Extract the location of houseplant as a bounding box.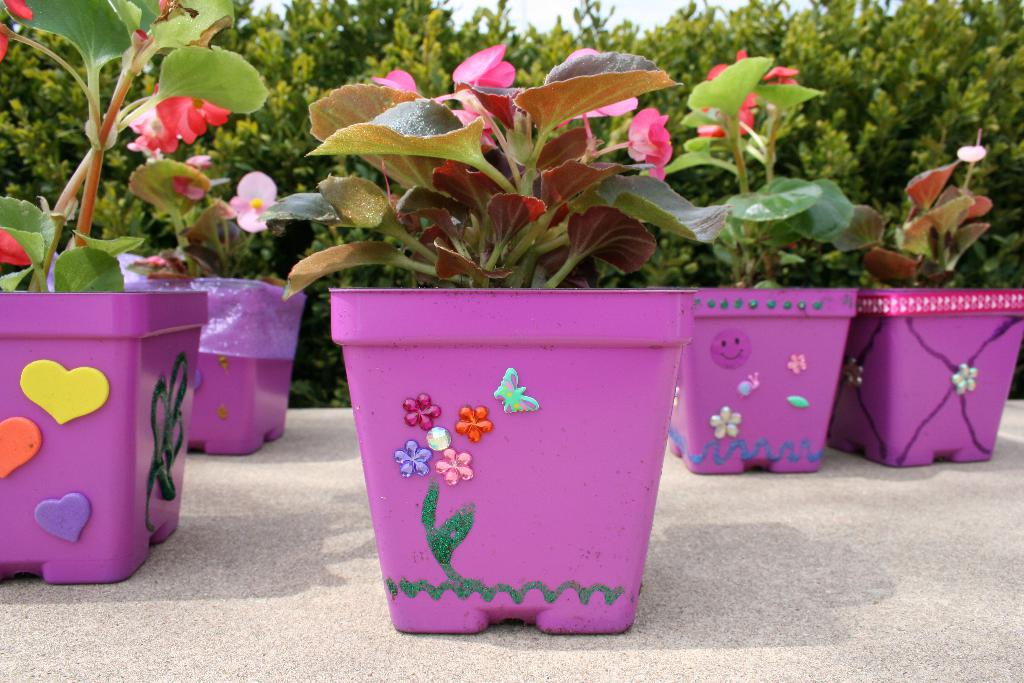
[left=650, top=45, right=897, bottom=475].
